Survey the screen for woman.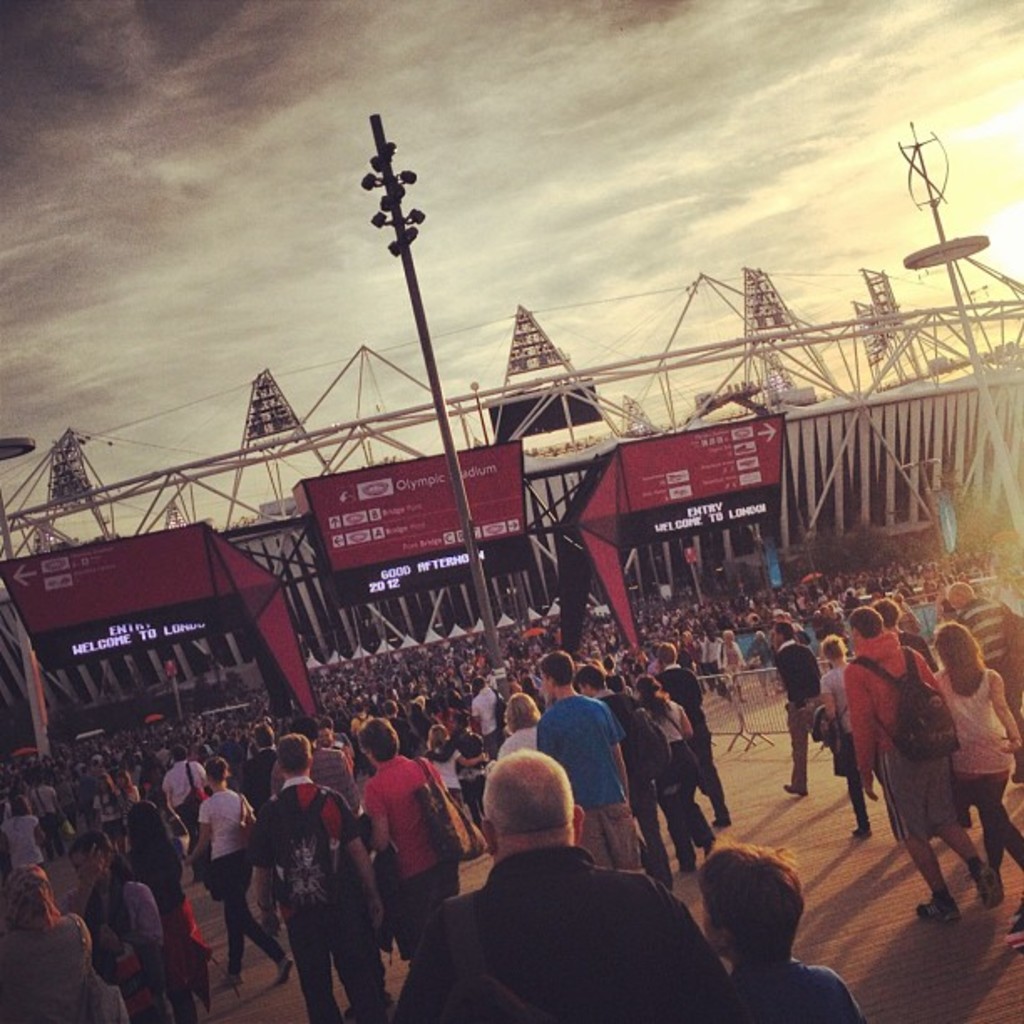
Survey found: box=[490, 693, 542, 766].
